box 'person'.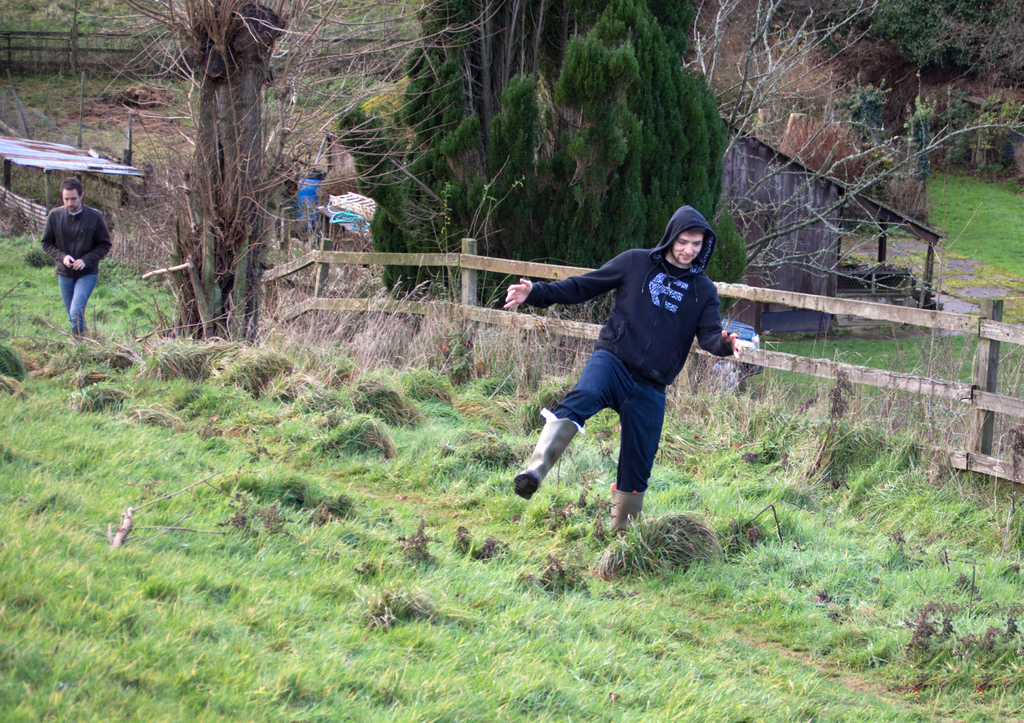
select_region(502, 225, 734, 549).
